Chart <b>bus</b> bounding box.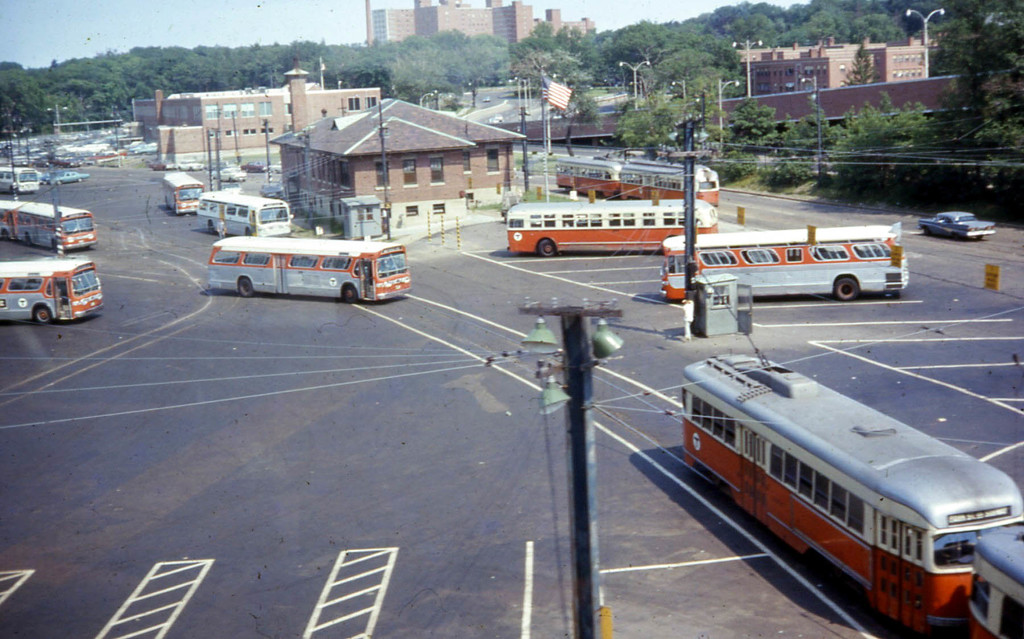
Charted: l=614, t=164, r=719, b=210.
